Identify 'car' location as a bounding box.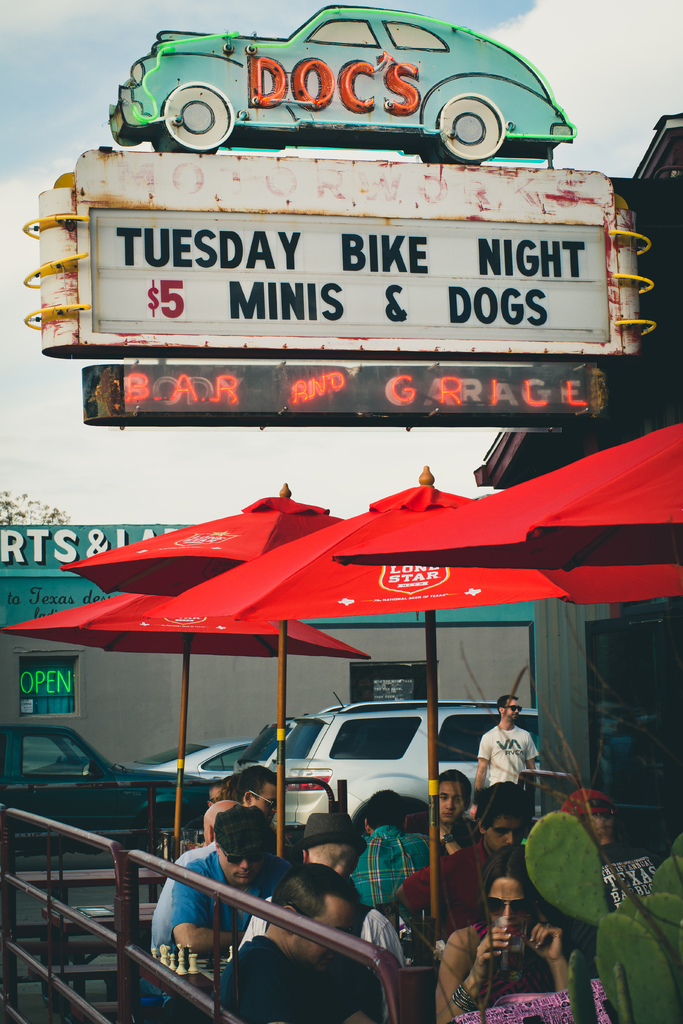
(left=111, top=1, right=575, bottom=161).
